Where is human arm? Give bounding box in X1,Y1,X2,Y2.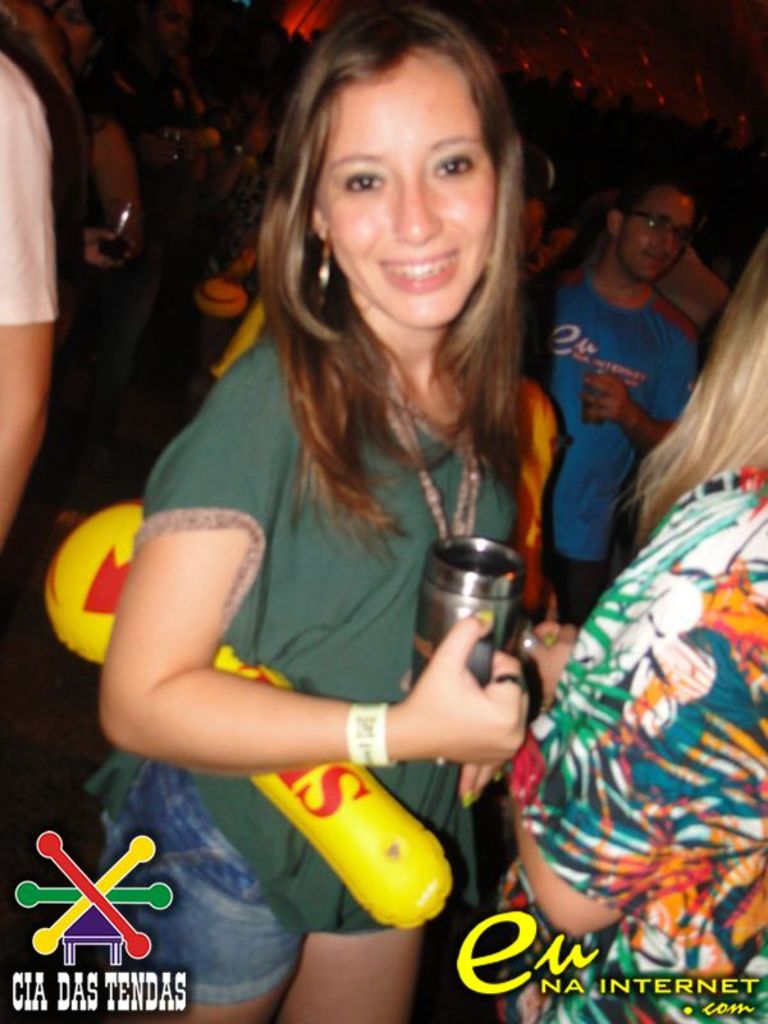
494,534,709,946.
